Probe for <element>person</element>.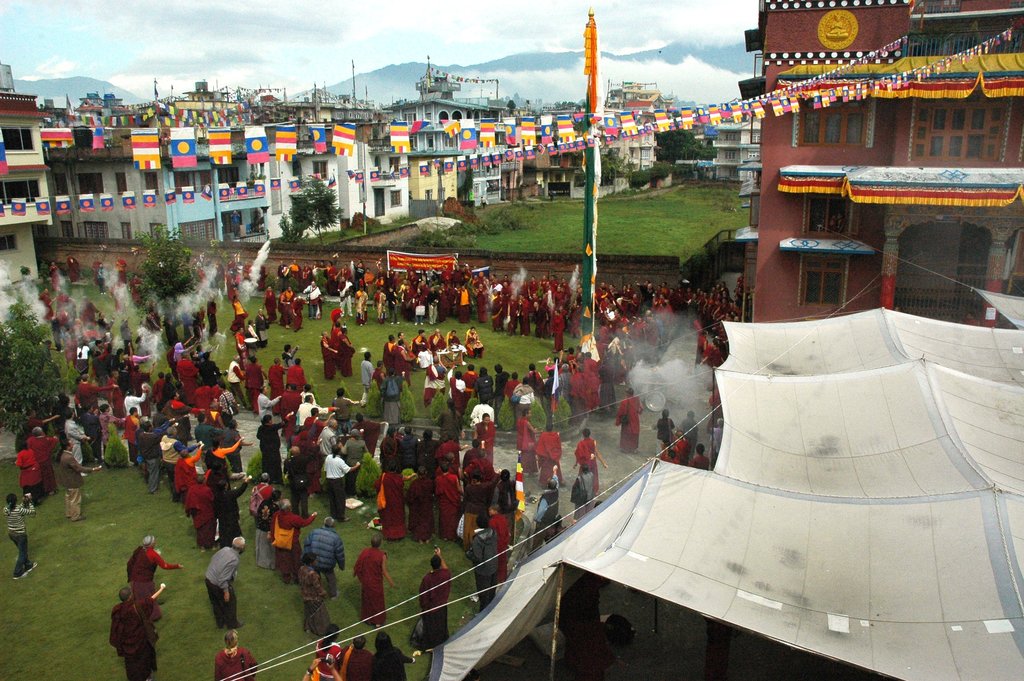
Probe result: (left=283, top=396, right=334, bottom=427).
